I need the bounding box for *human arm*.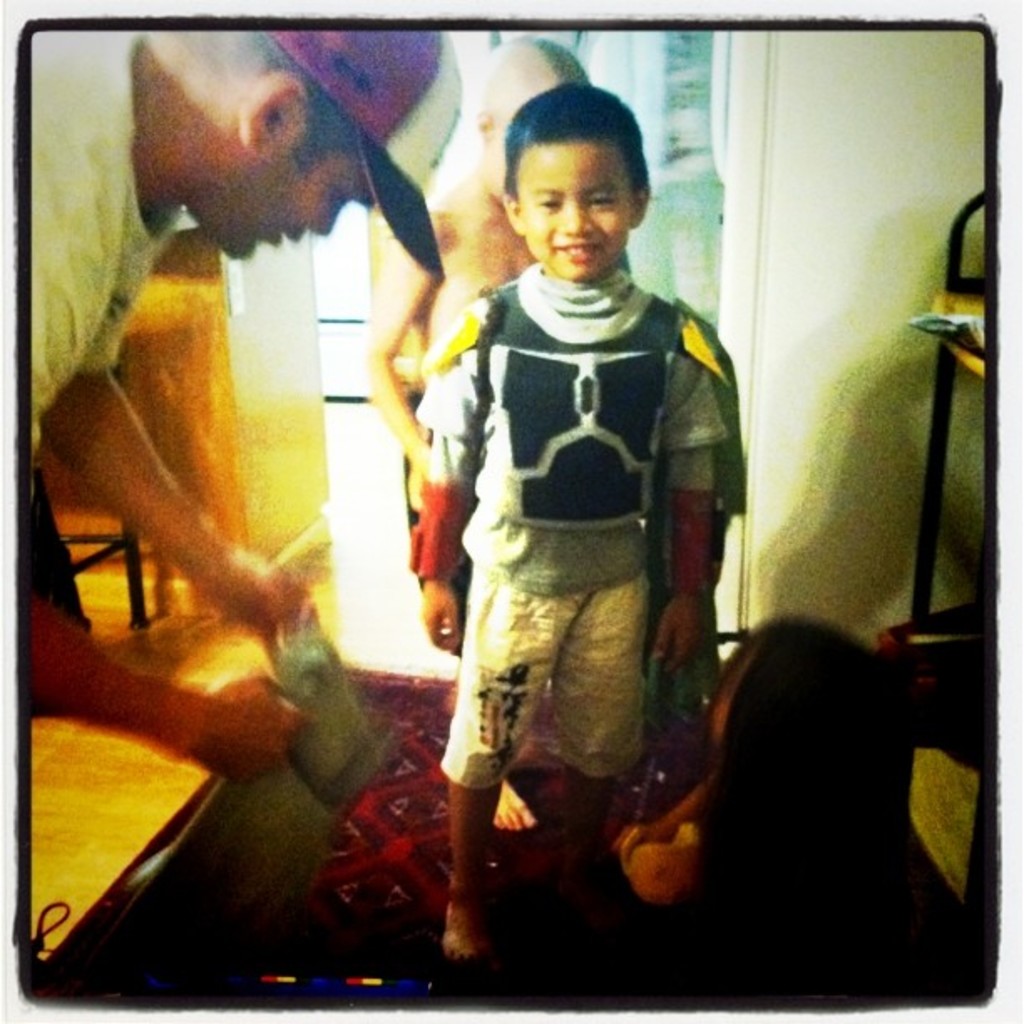
Here it is: (348,273,423,505).
